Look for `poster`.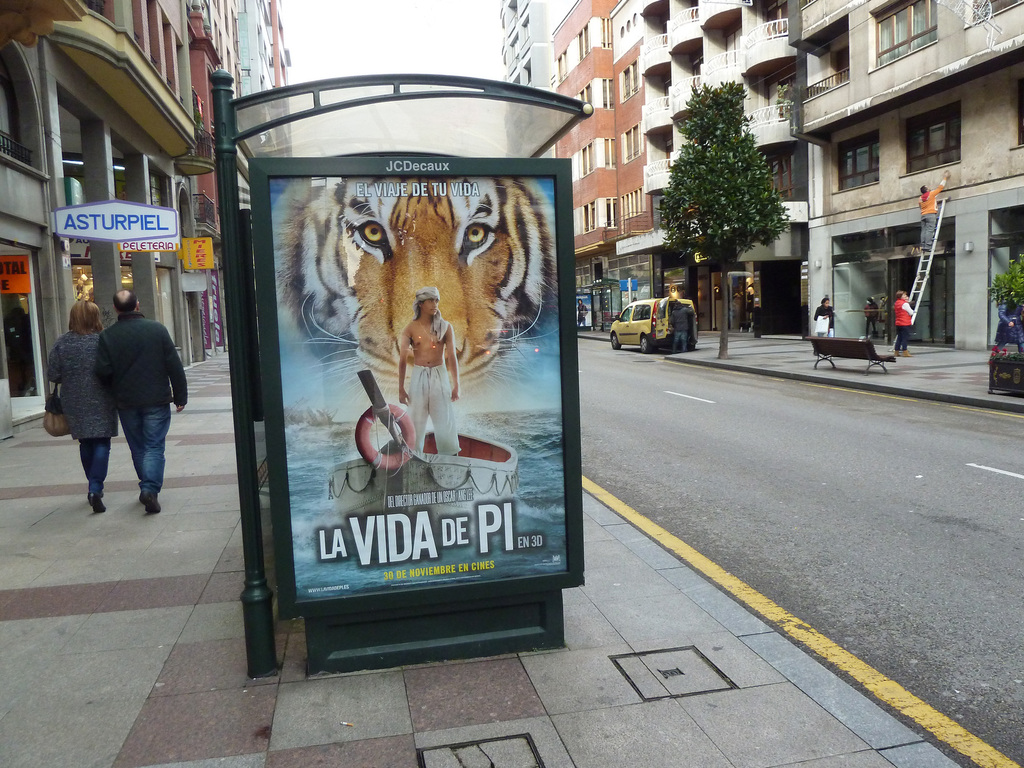
Found: bbox(269, 168, 579, 607).
